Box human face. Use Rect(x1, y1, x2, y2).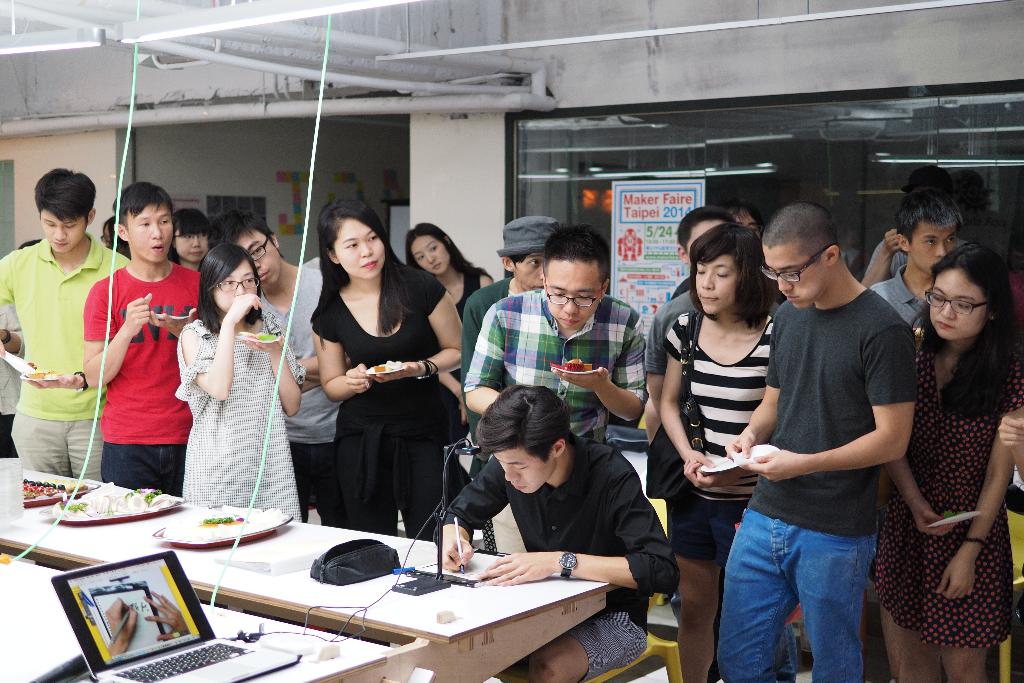
Rect(930, 273, 982, 336).
